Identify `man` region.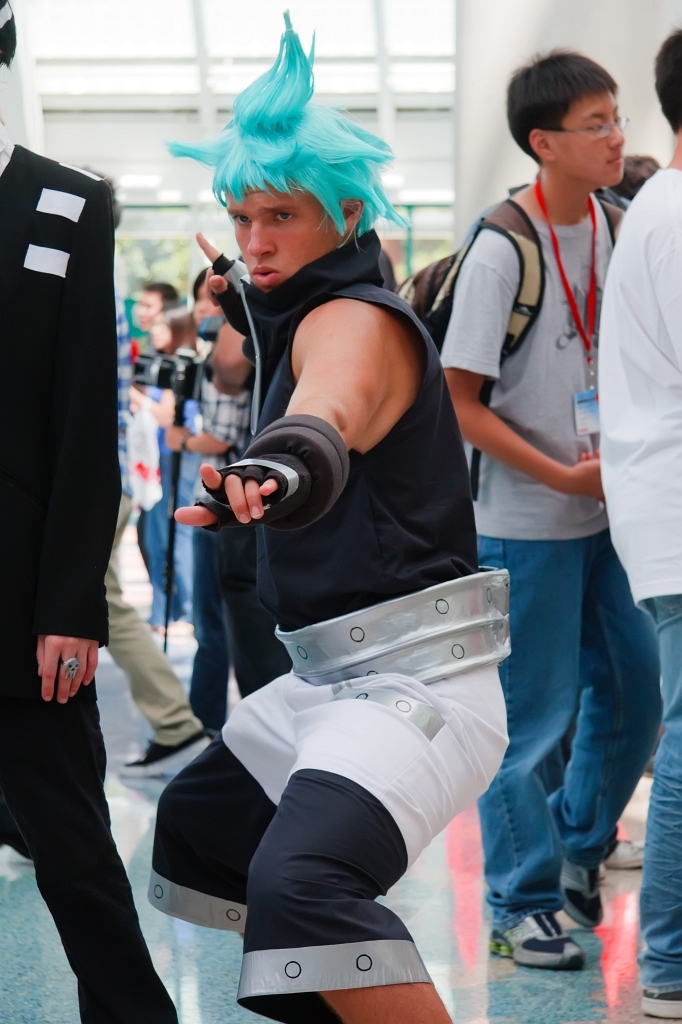
Region: {"left": 0, "top": 0, "right": 118, "bottom": 1023}.
